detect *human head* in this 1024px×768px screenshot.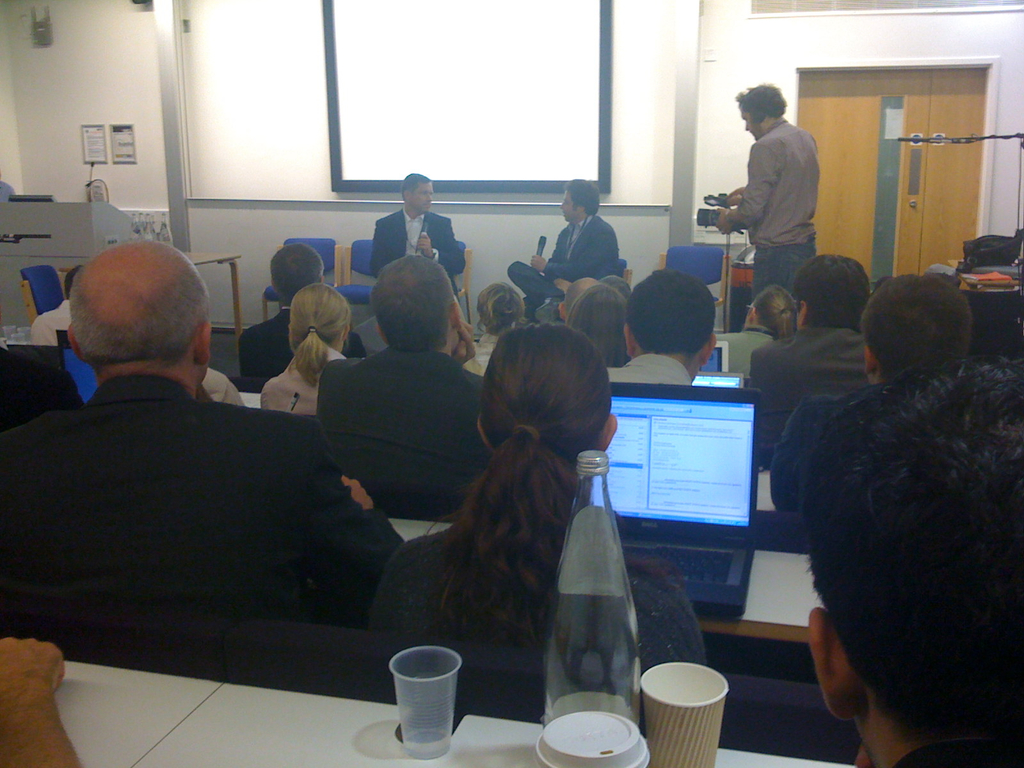
Detection: bbox=[474, 276, 527, 335].
